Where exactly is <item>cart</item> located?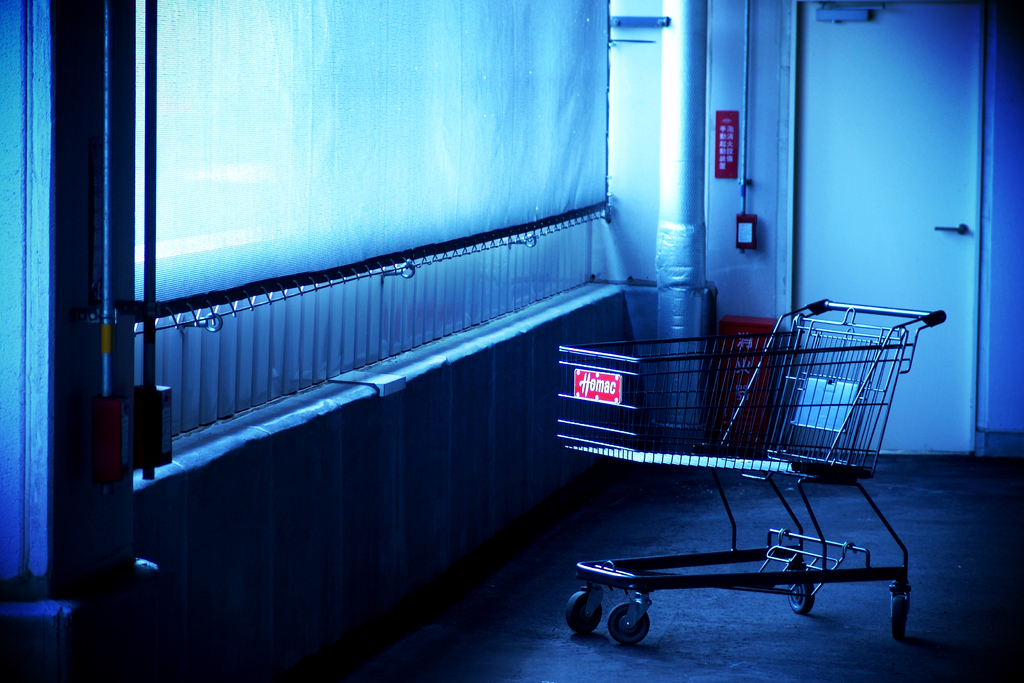
Its bounding box is BBox(557, 299, 947, 647).
